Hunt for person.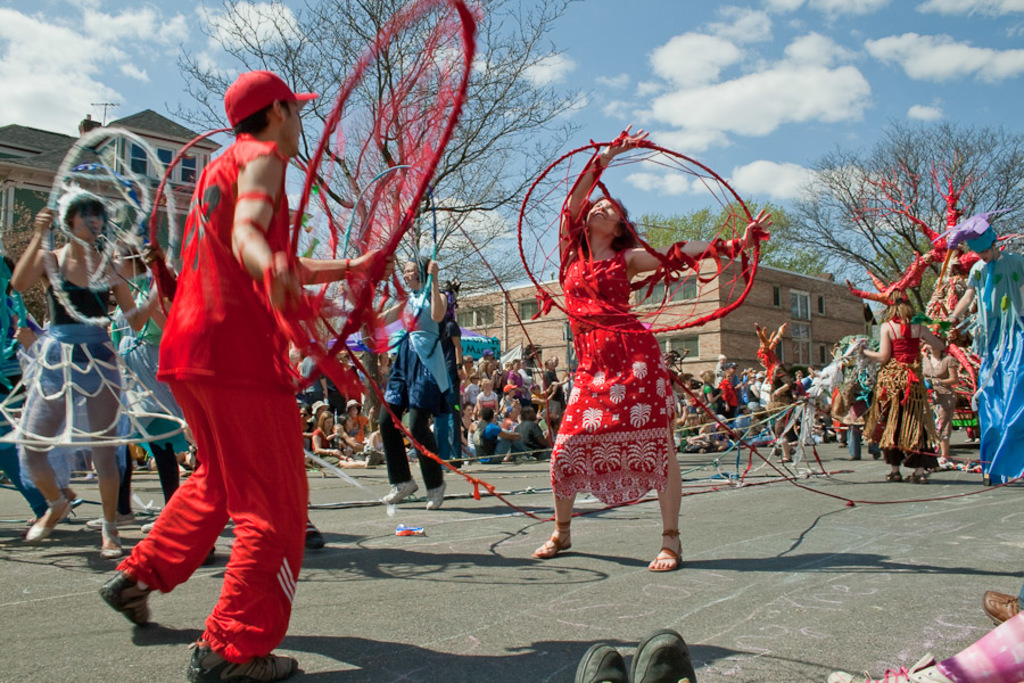
Hunted down at <region>0, 176, 171, 556</region>.
